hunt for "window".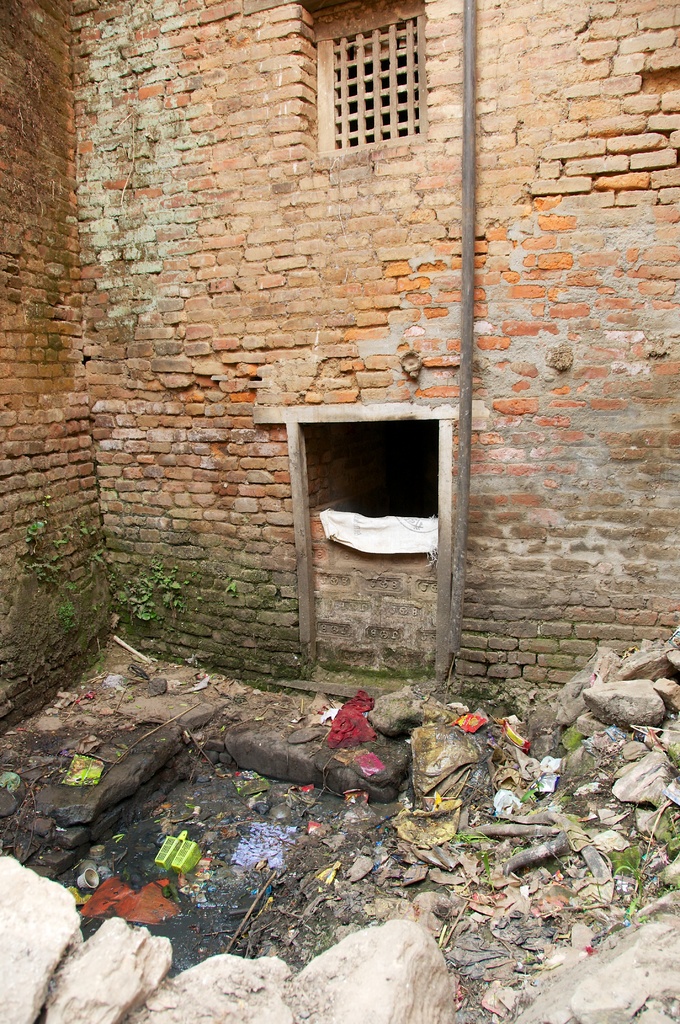
Hunted down at x1=312, y1=0, x2=421, y2=156.
